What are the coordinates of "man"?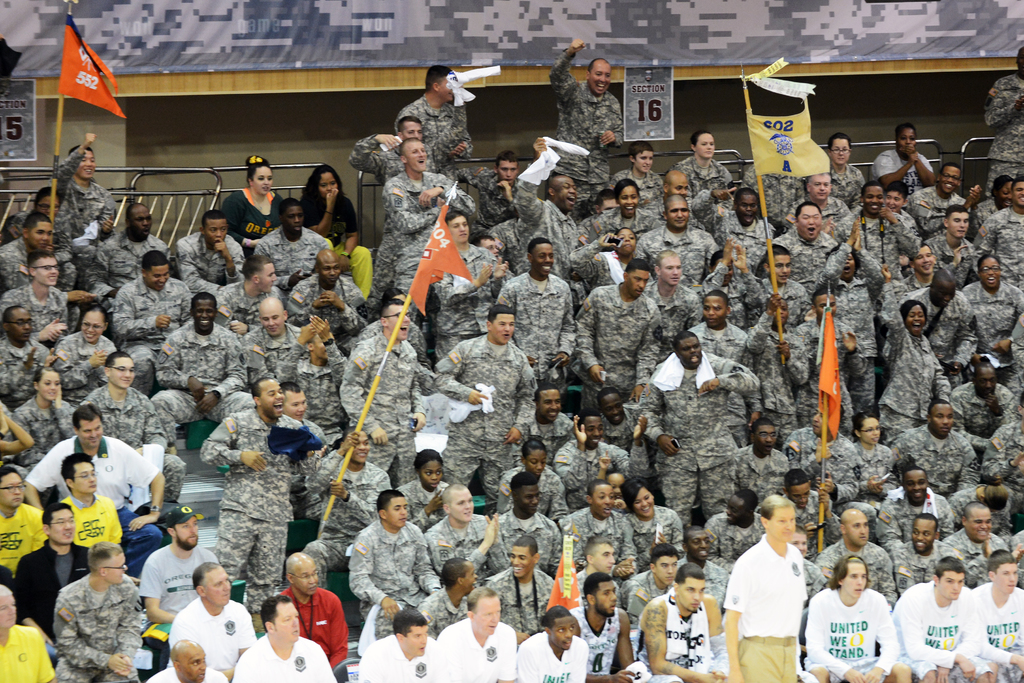
region(736, 498, 835, 680).
